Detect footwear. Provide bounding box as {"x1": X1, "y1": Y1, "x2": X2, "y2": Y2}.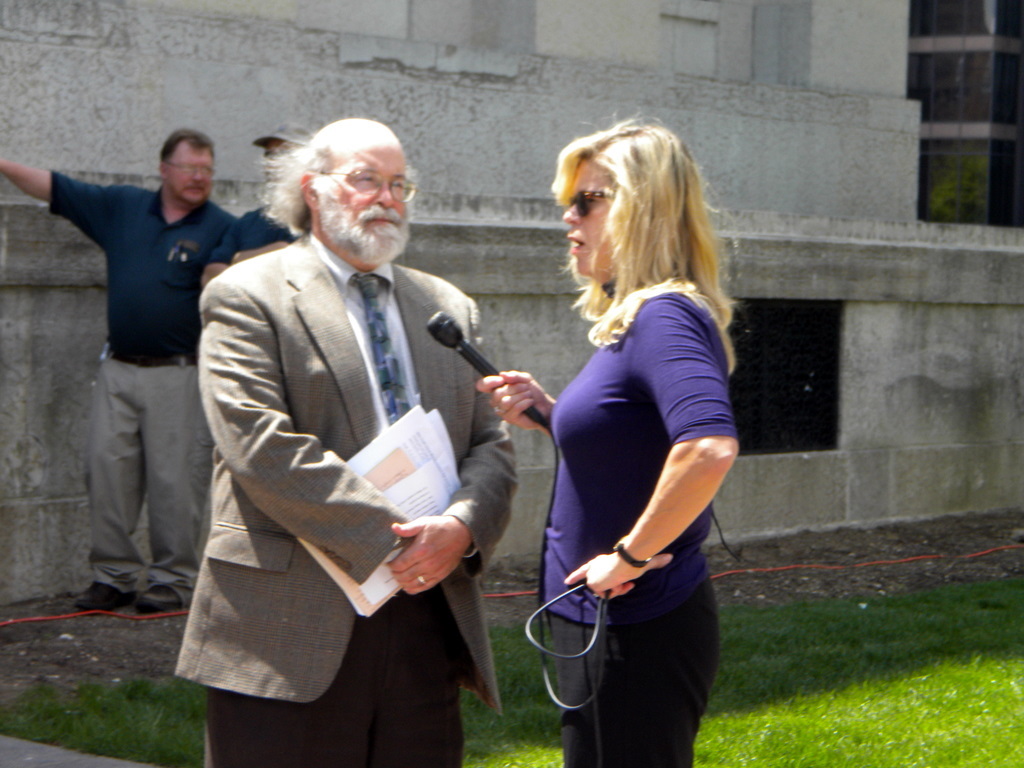
{"x1": 136, "y1": 579, "x2": 188, "y2": 617}.
